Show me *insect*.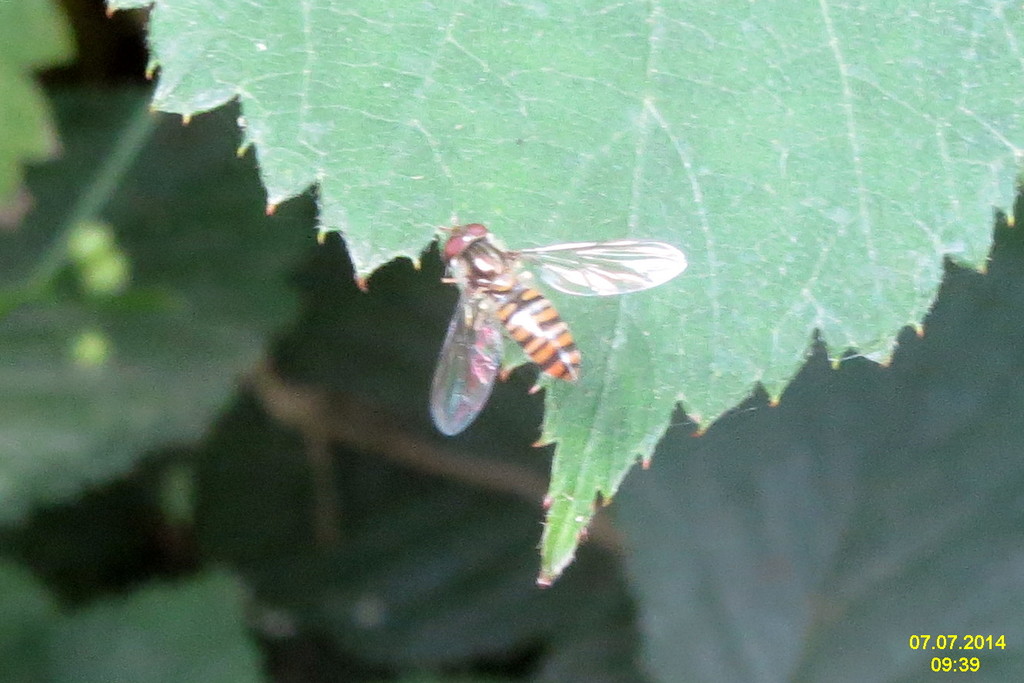
*insect* is here: box=[429, 207, 687, 436].
